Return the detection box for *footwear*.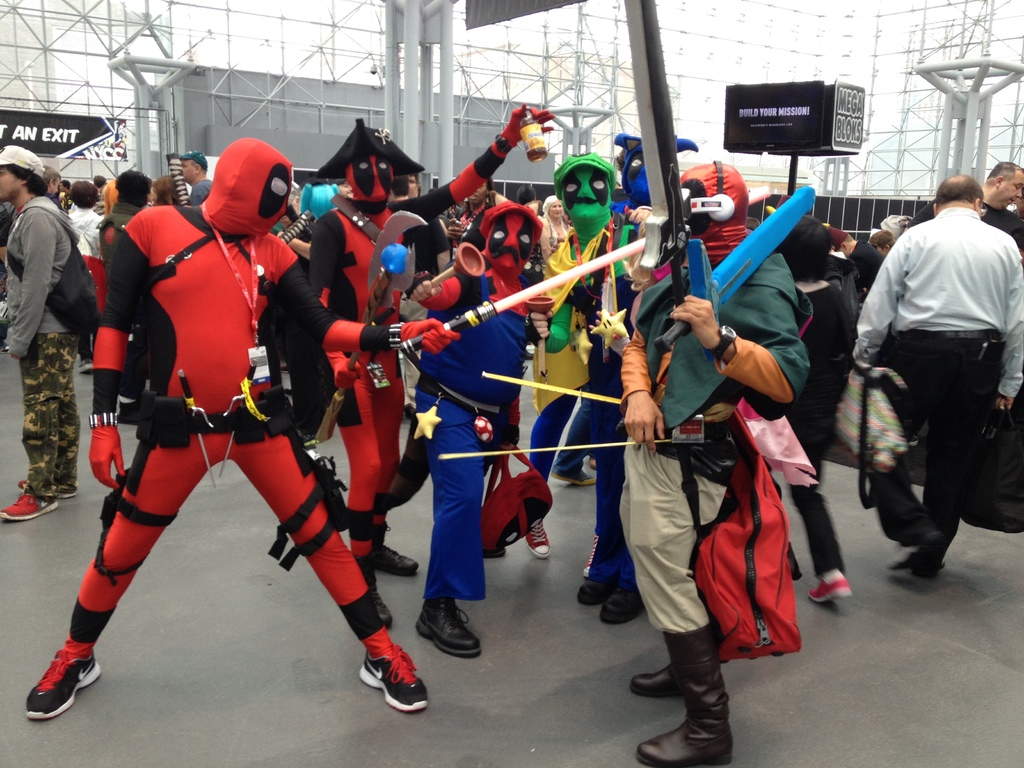
599/580/652/624.
